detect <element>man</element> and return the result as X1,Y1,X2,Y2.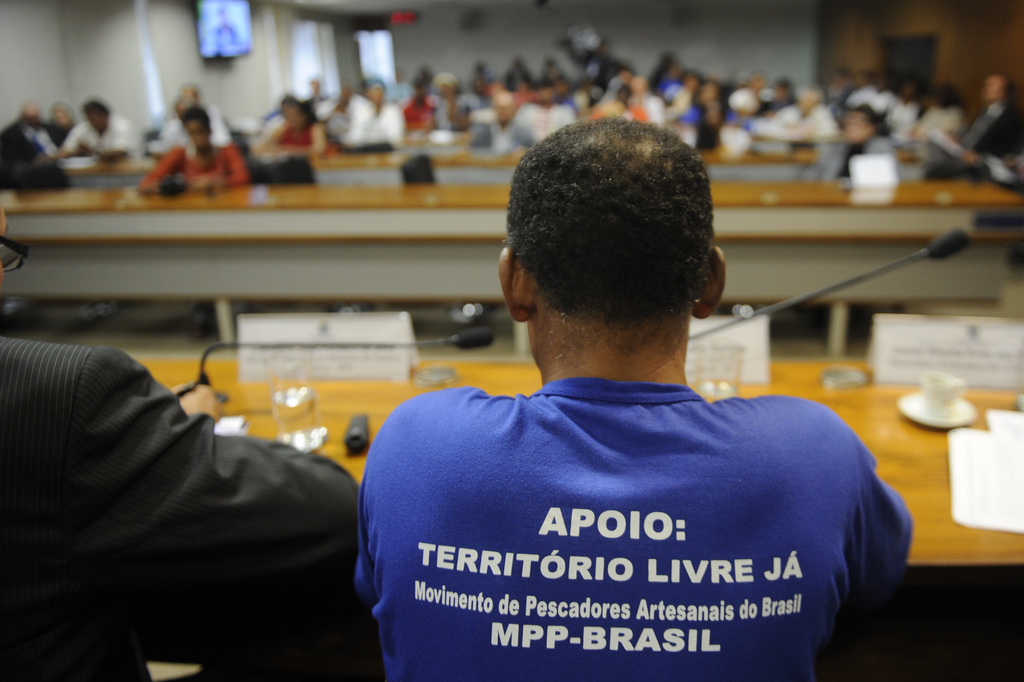
892,79,923,134.
